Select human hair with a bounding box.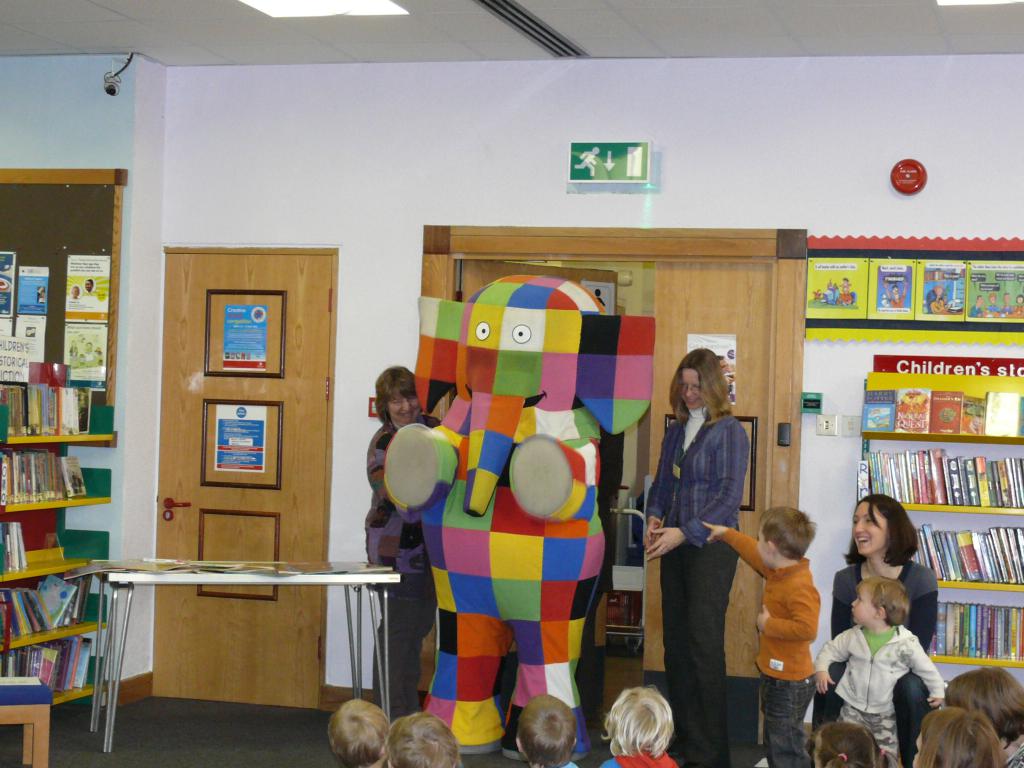
rect(666, 339, 732, 428).
